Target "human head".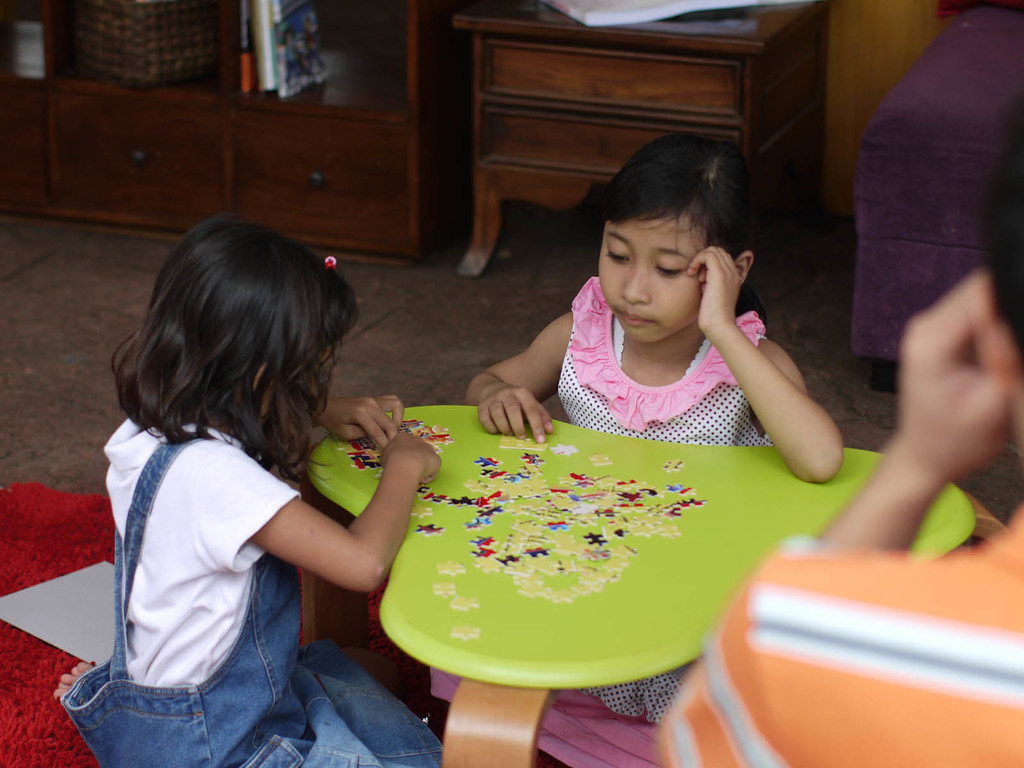
Target region: [582,131,763,335].
